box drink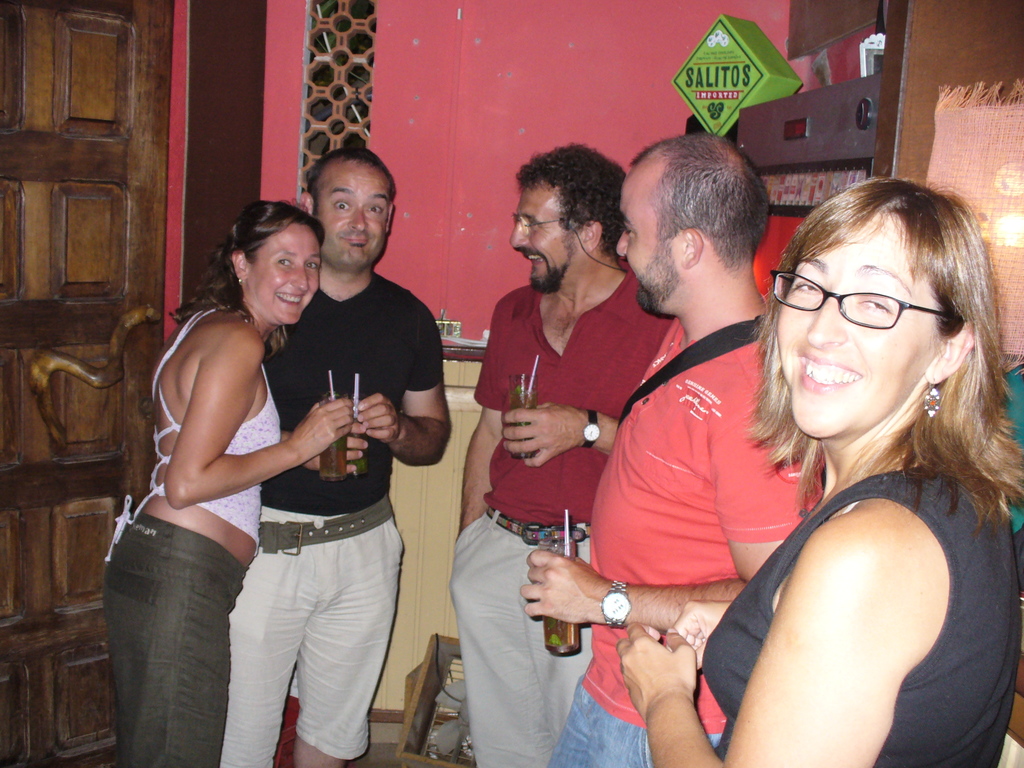
543/617/578/657
